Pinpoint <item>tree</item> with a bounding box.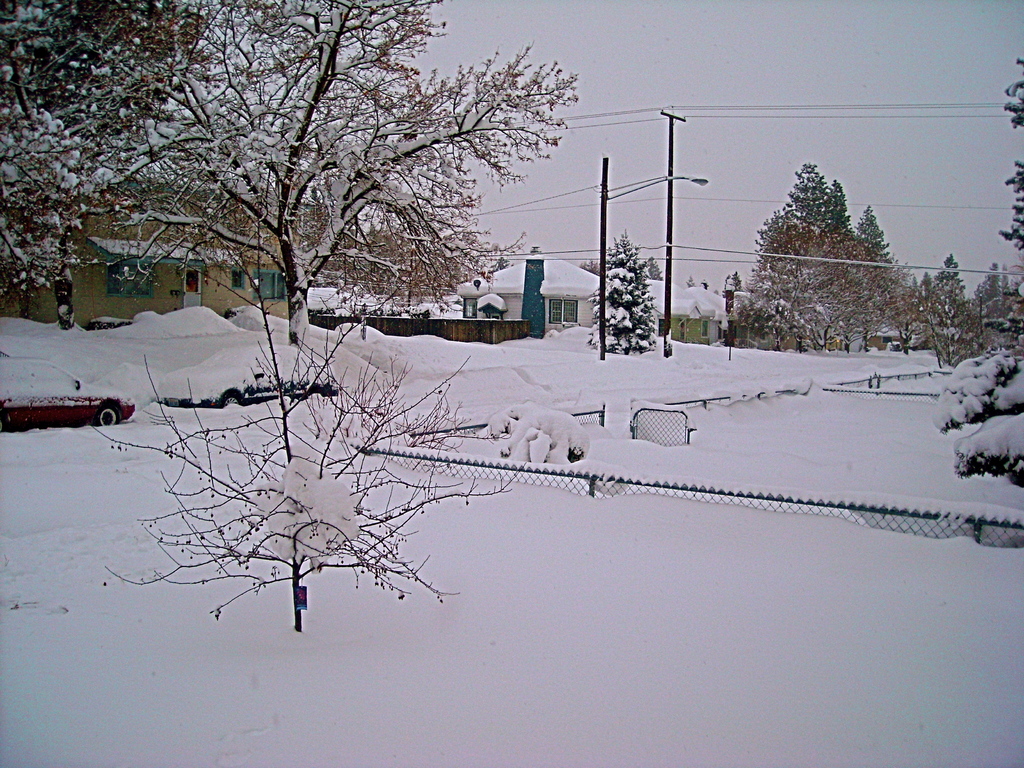
box=[928, 56, 1023, 500].
